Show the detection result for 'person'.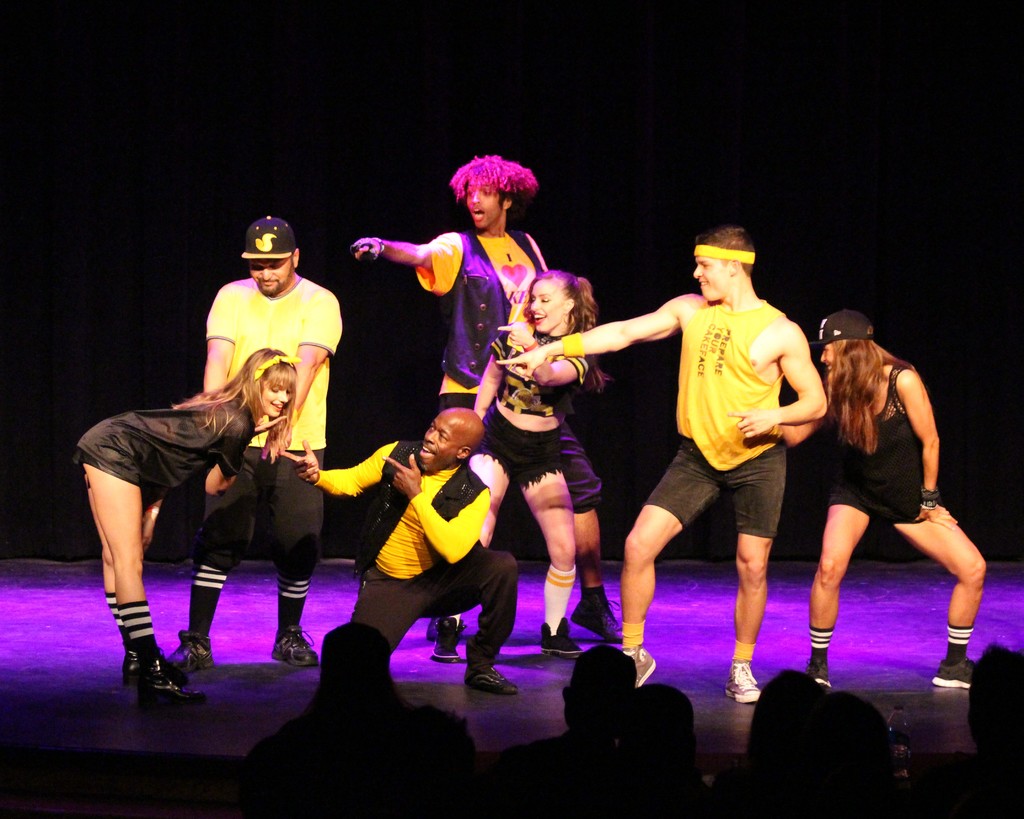
select_region(768, 311, 991, 691).
